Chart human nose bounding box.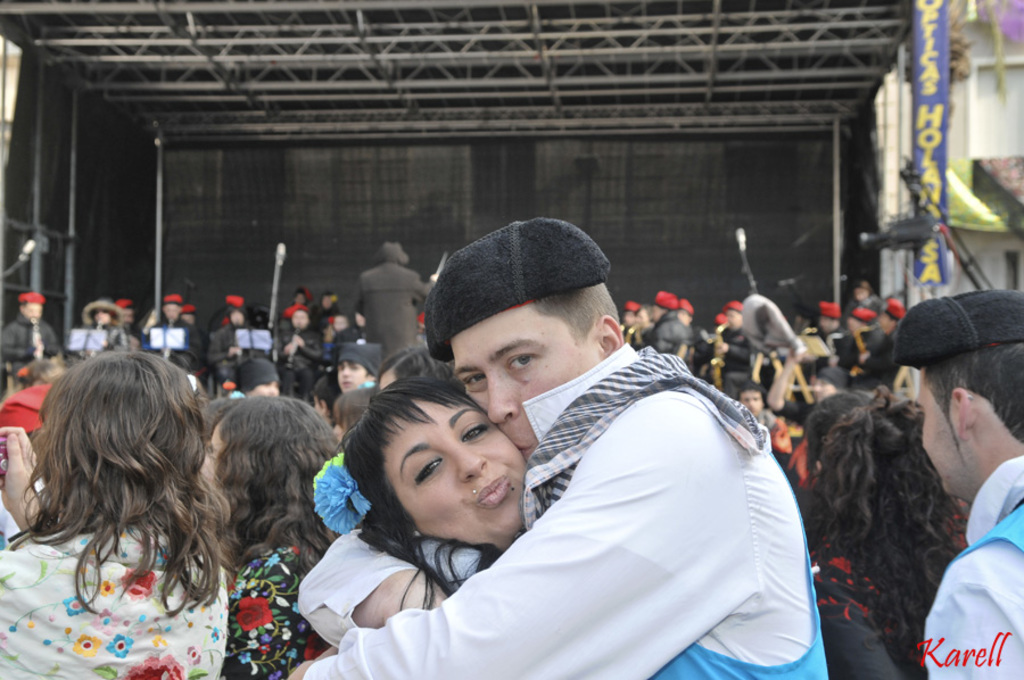
Charted: box(342, 367, 348, 381).
